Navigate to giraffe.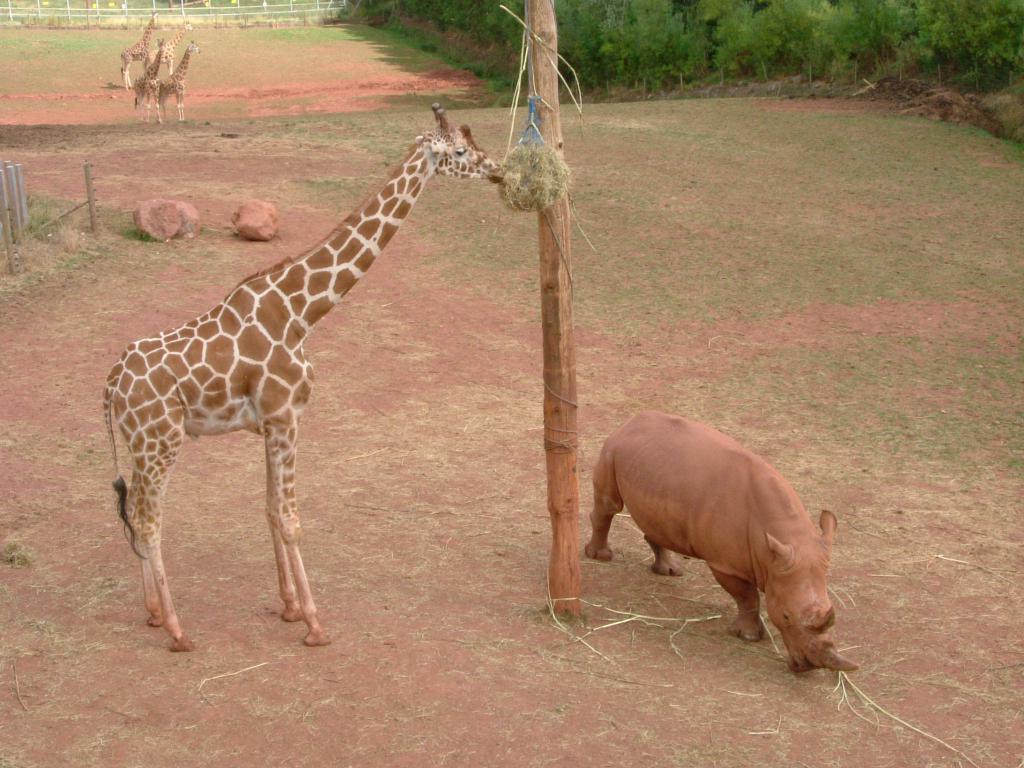
Navigation target: 142 18 190 77.
